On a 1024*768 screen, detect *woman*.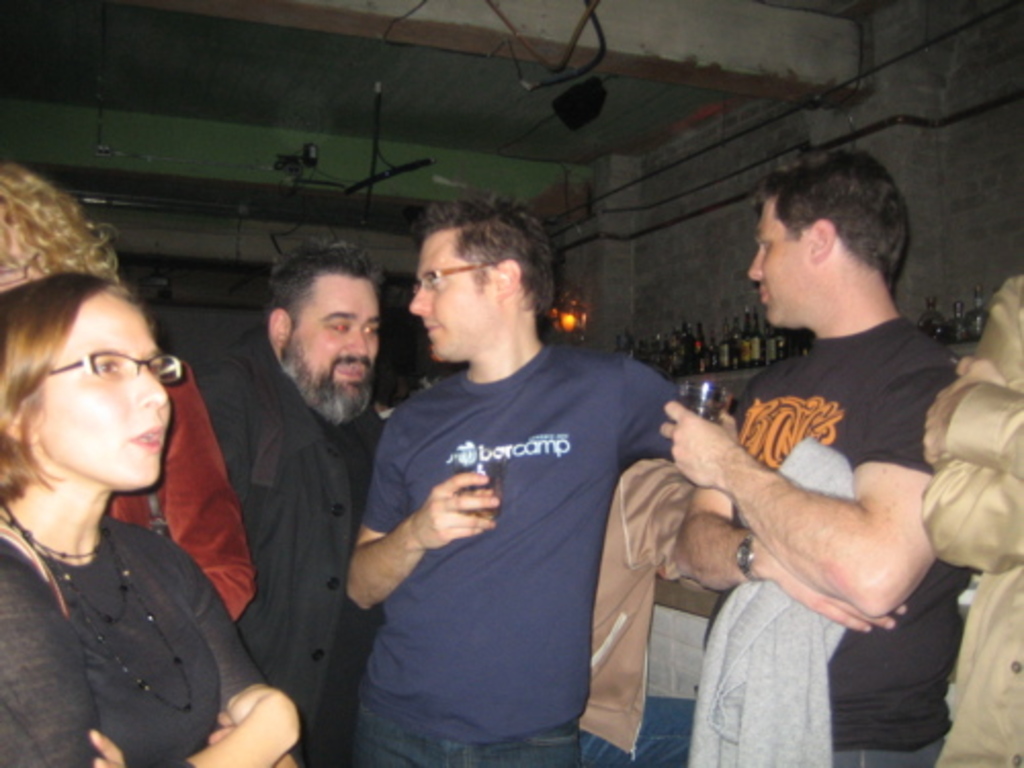
x1=0, y1=162, x2=260, y2=621.
